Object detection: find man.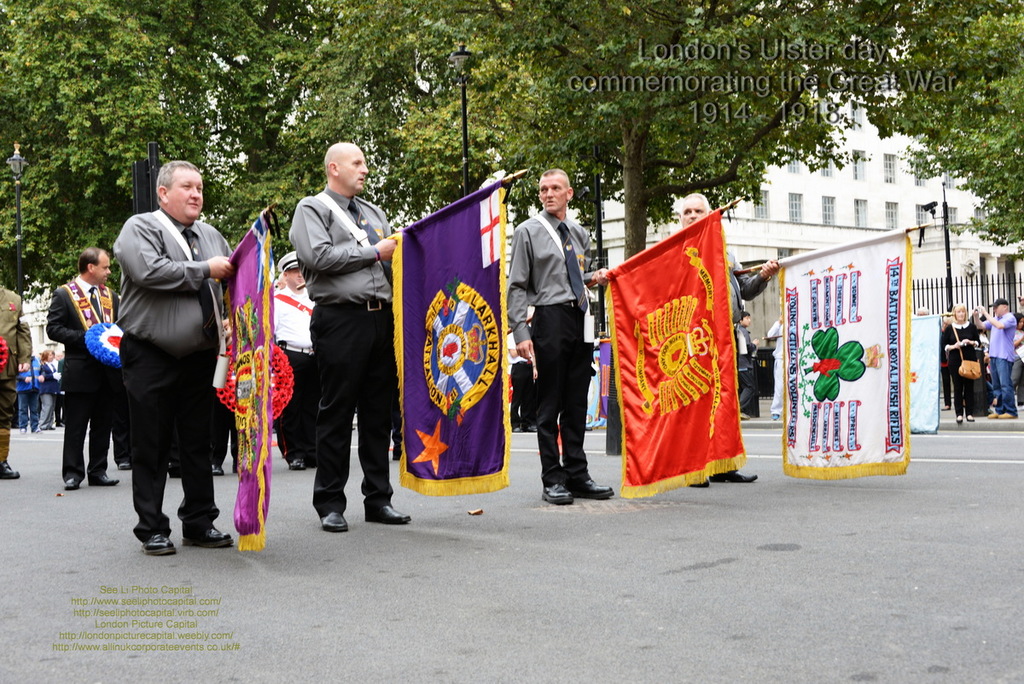
(x1=41, y1=348, x2=64, y2=430).
